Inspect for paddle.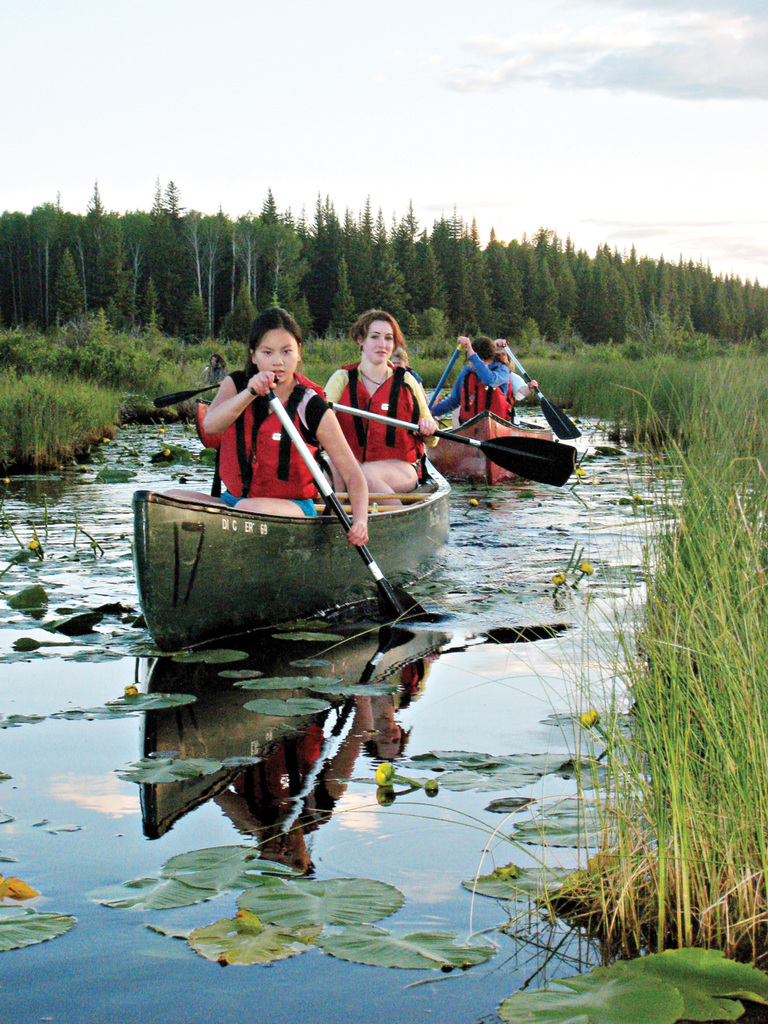
Inspection: 330:404:579:490.
